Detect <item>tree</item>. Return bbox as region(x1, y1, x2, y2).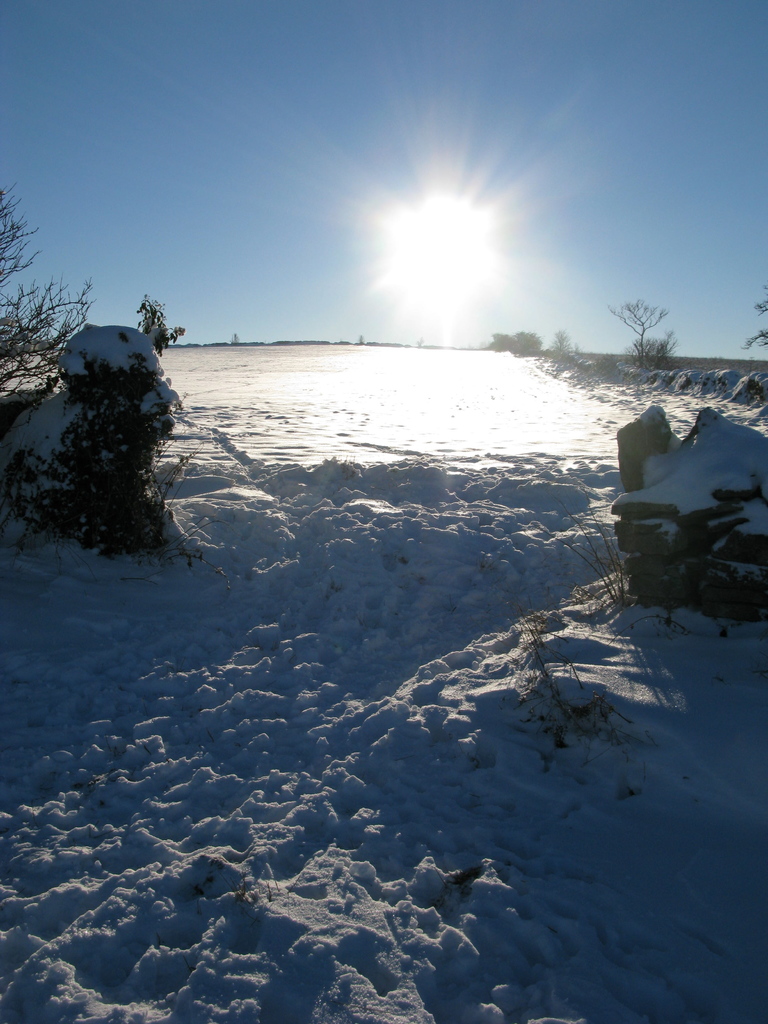
region(517, 333, 541, 351).
